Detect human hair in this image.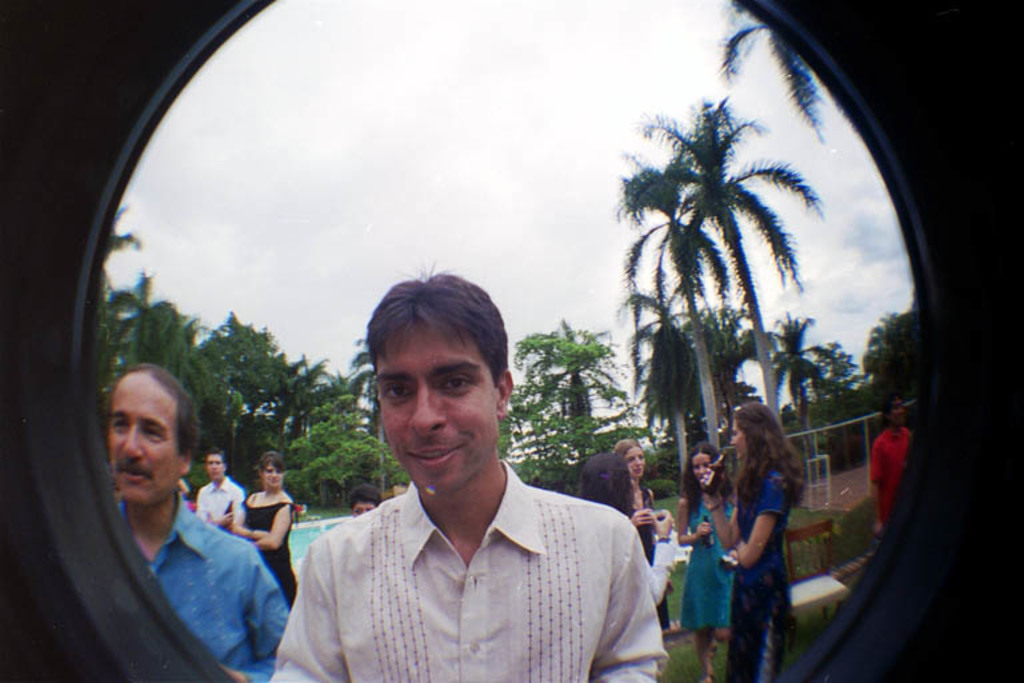
Detection: [x1=879, y1=396, x2=907, y2=432].
